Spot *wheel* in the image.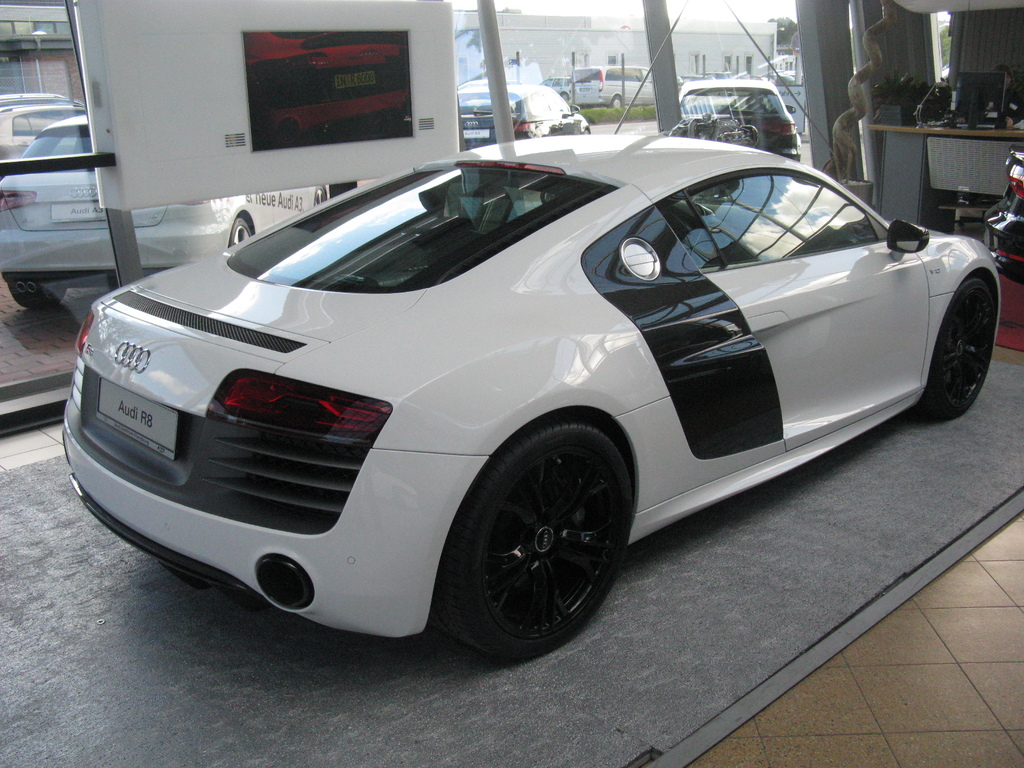
*wheel* found at bbox=[441, 424, 636, 648].
